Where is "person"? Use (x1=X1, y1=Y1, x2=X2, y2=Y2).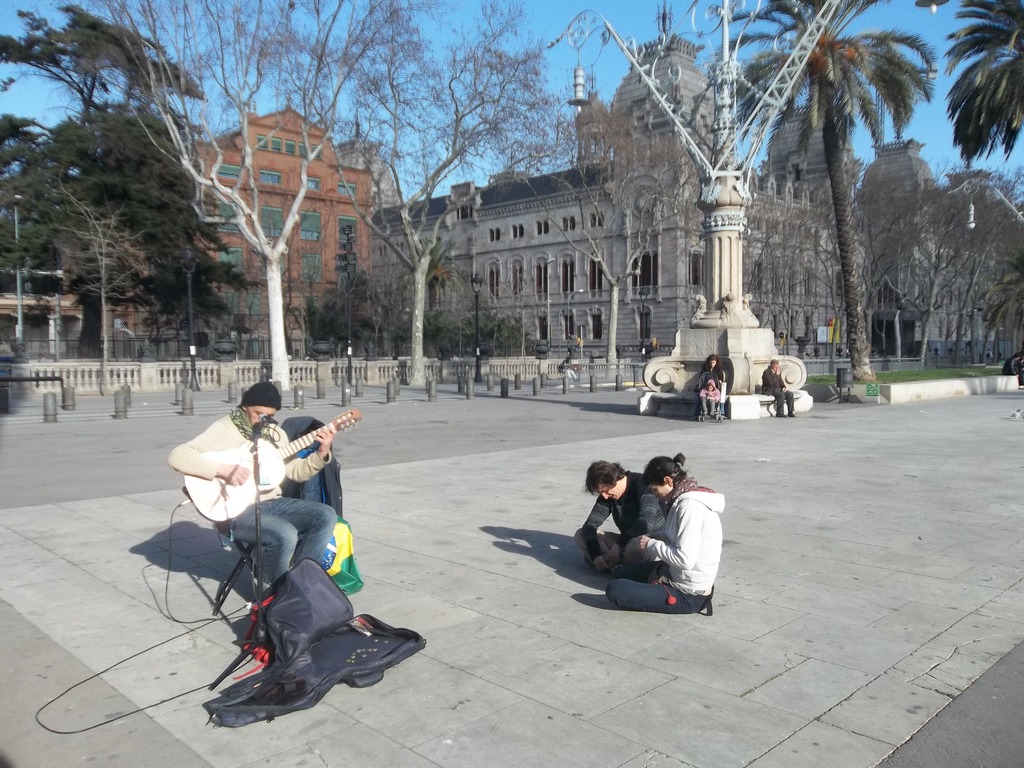
(x1=604, y1=452, x2=726, y2=617).
